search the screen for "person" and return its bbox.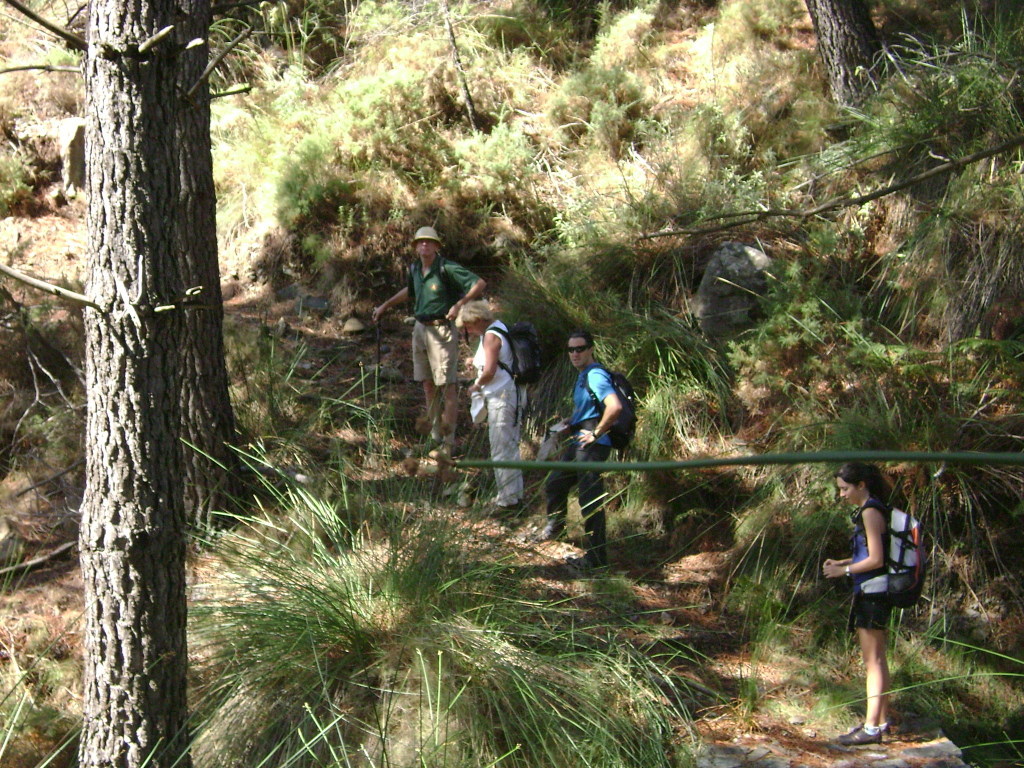
Found: {"x1": 825, "y1": 459, "x2": 898, "y2": 744}.
